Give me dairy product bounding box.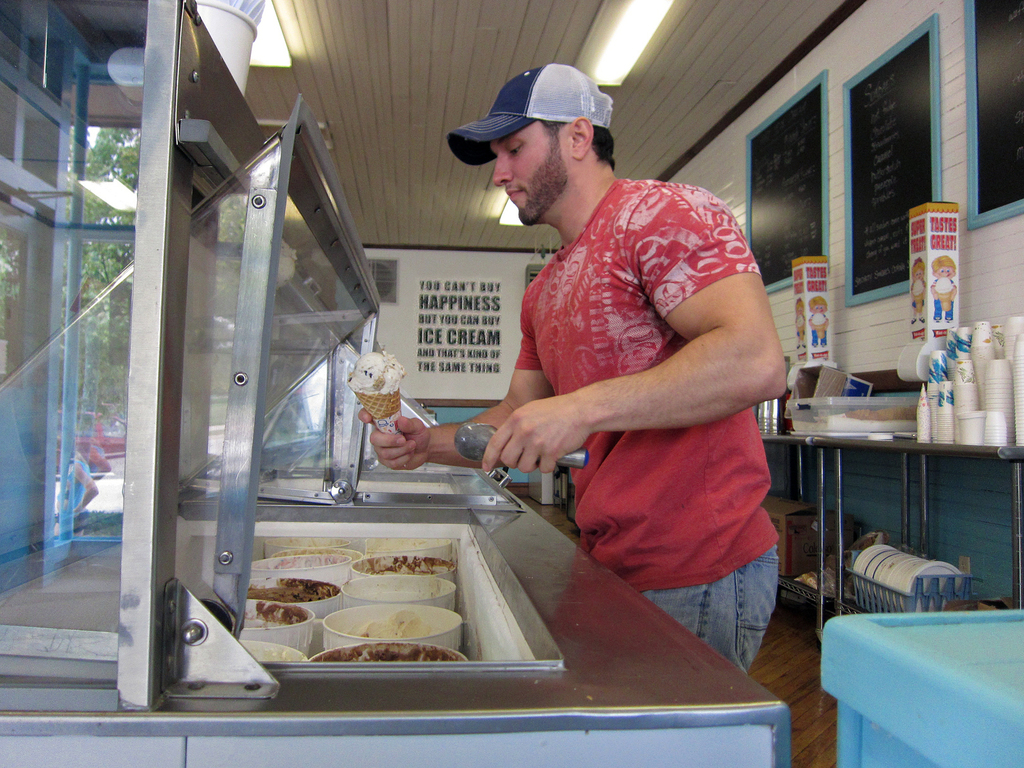
x1=367 y1=556 x2=447 y2=573.
